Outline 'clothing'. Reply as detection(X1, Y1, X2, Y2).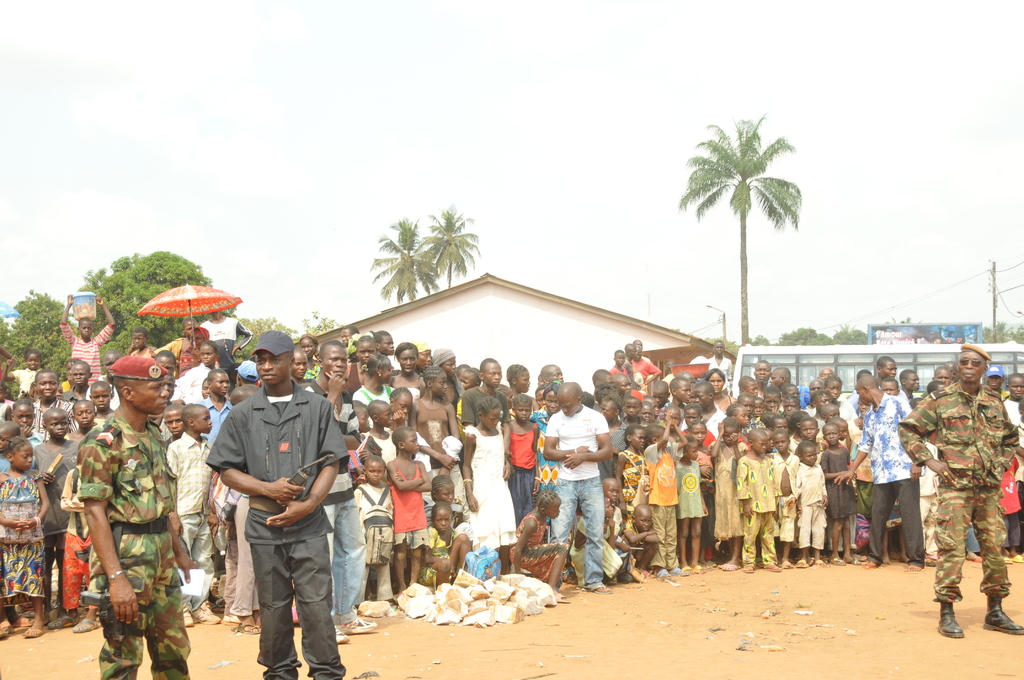
detection(413, 398, 454, 465).
